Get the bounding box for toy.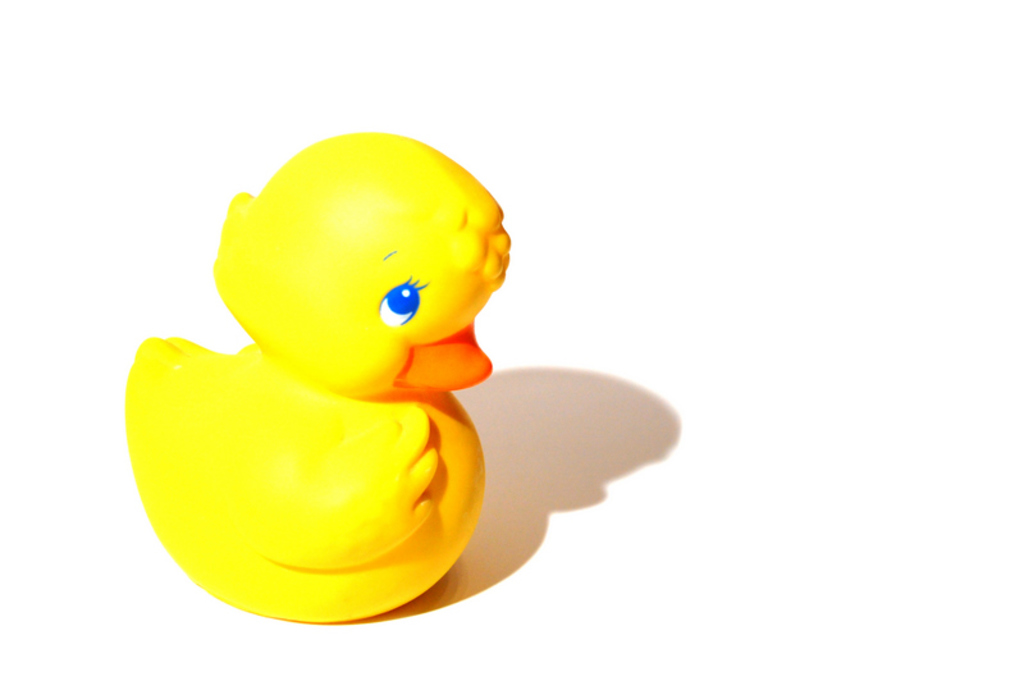
[left=102, top=124, right=559, bottom=577].
